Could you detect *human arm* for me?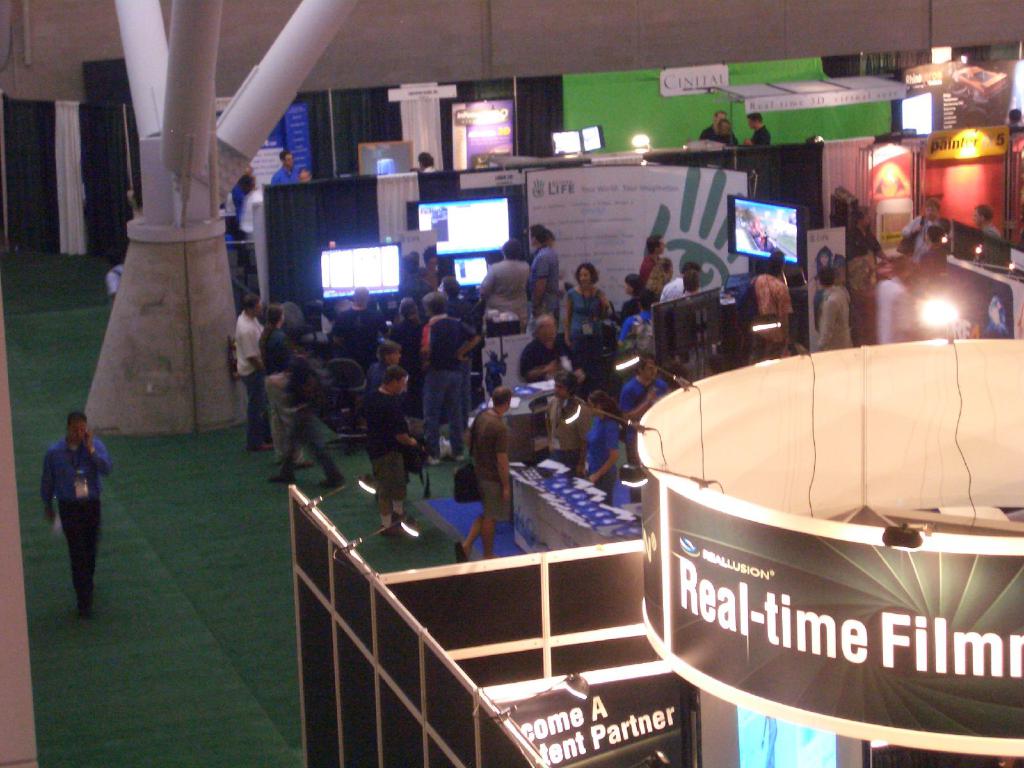
Detection result: 618, 388, 652, 424.
